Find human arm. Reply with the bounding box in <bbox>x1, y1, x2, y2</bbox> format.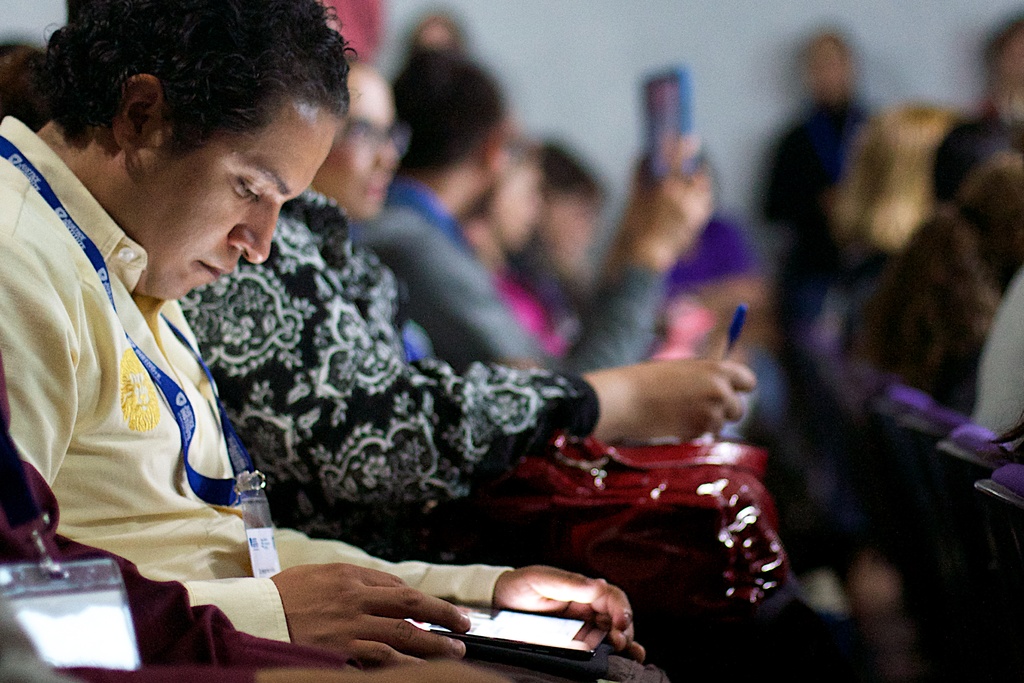
<bbox>527, 321, 728, 472</bbox>.
